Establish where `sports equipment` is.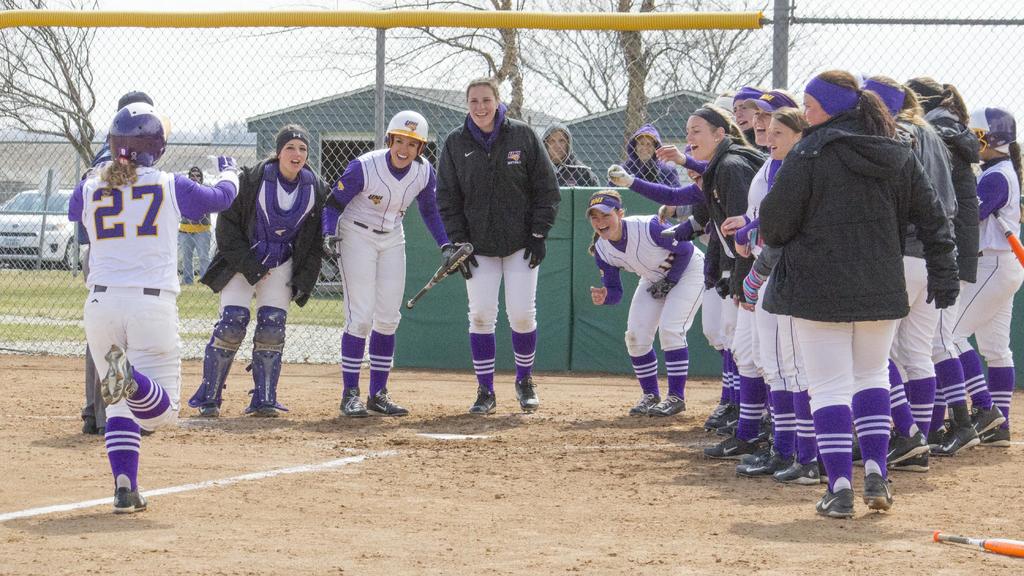
Established at bbox=(407, 241, 476, 308).
